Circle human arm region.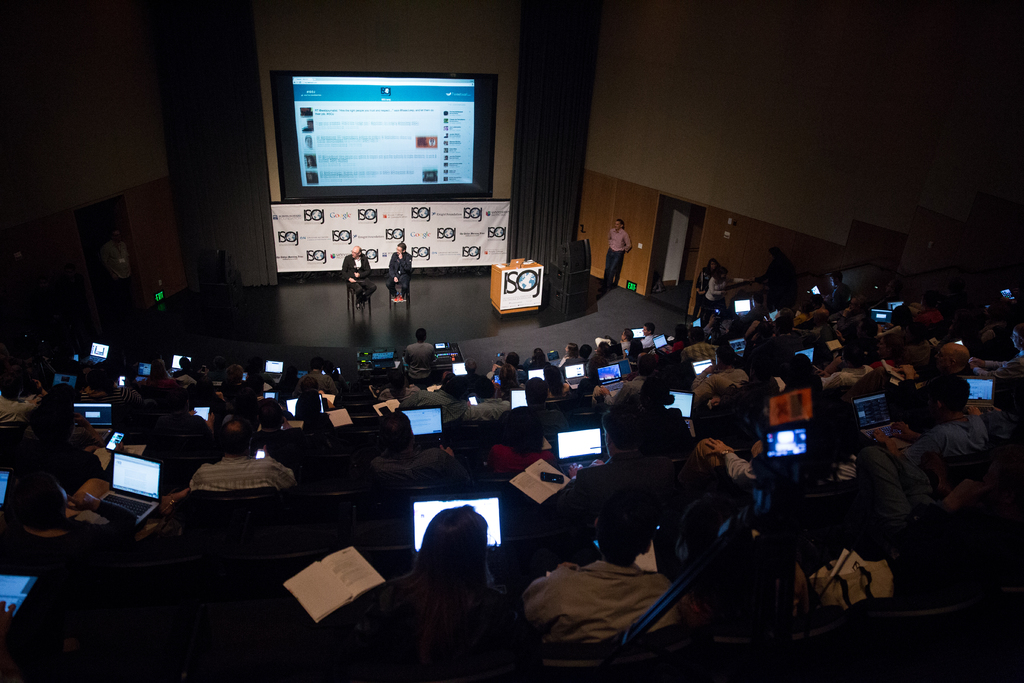
Region: (x1=68, y1=488, x2=140, y2=545).
